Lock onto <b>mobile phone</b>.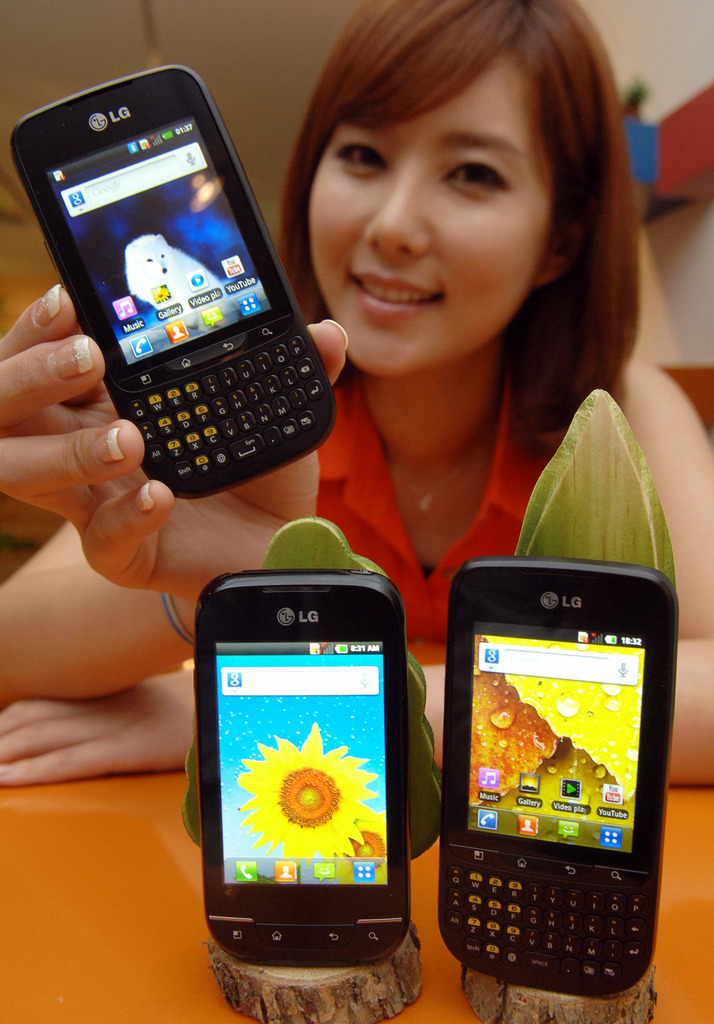
Locked: left=444, top=556, right=663, bottom=995.
